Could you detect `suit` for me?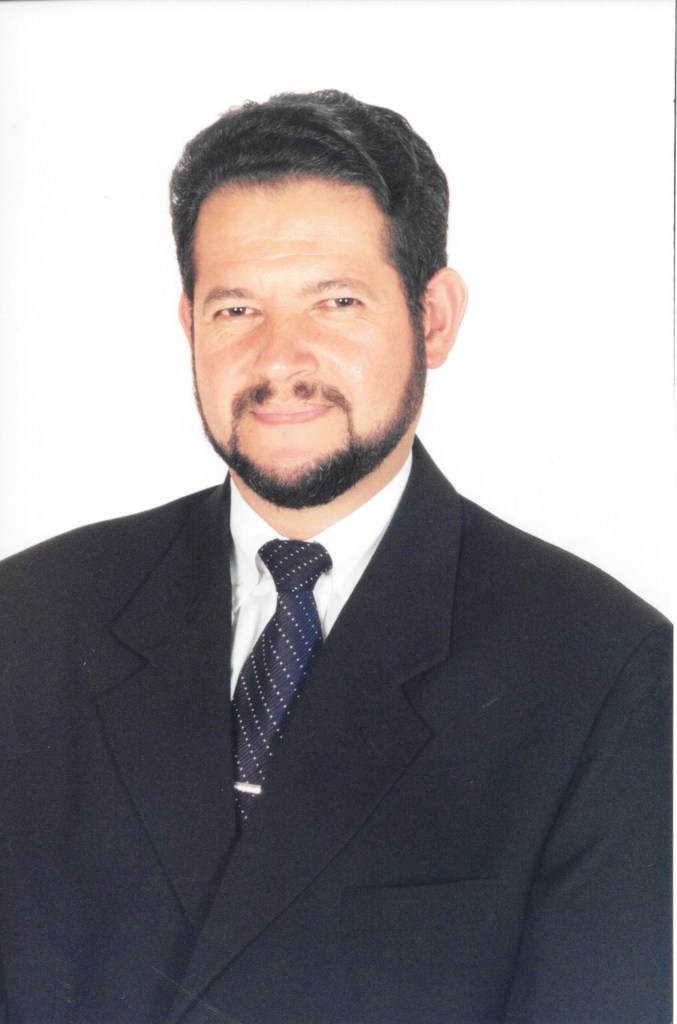
Detection result: select_region(0, 436, 676, 1023).
